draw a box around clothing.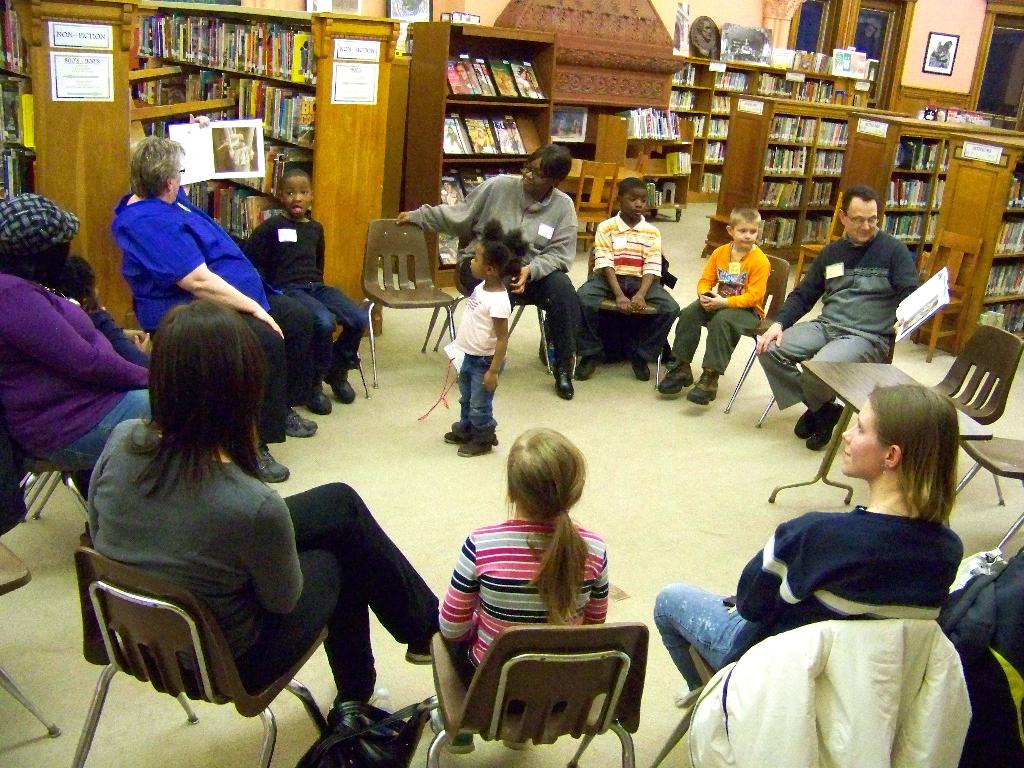
[x1=684, y1=237, x2=771, y2=378].
